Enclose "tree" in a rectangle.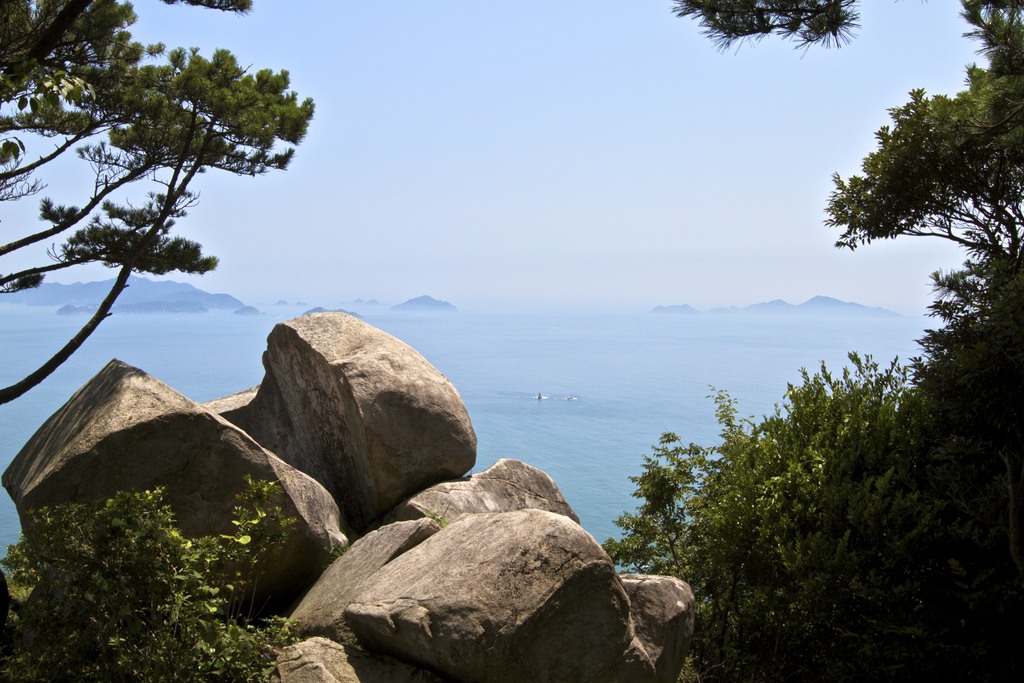
(675, 254, 1023, 682).
